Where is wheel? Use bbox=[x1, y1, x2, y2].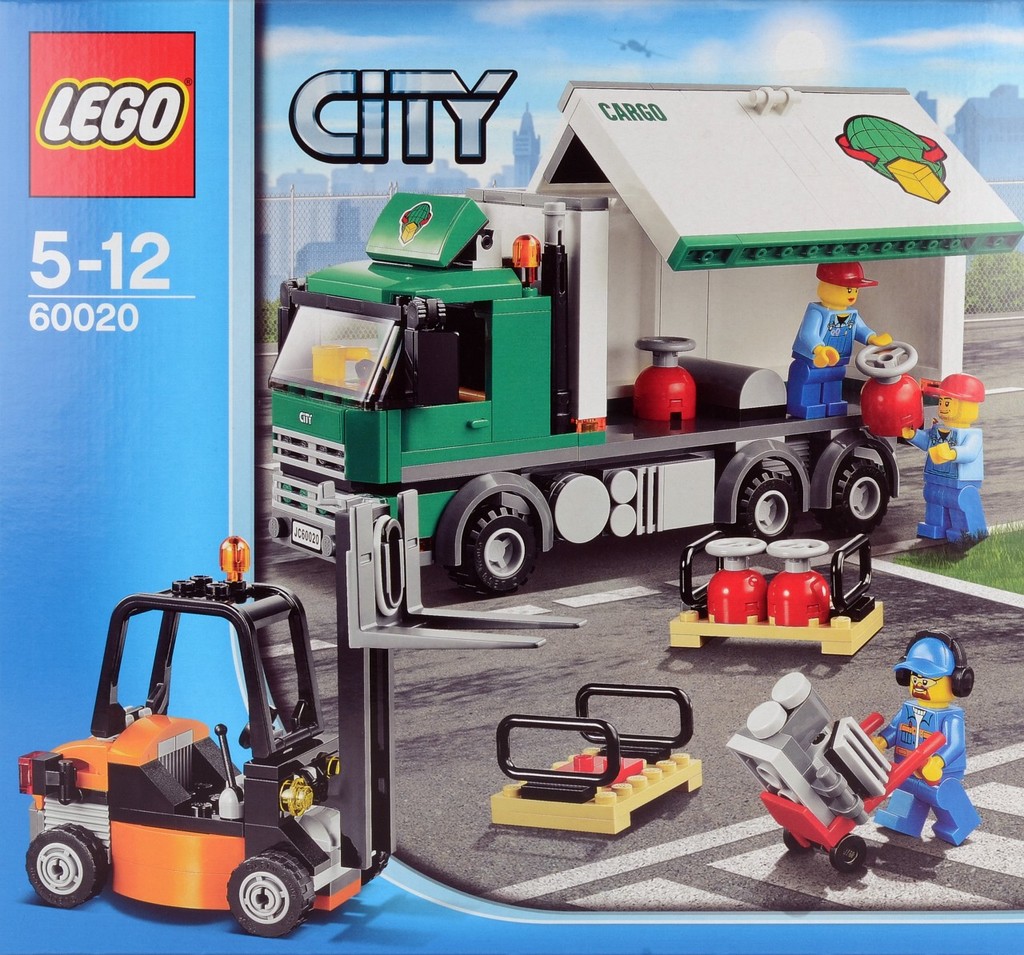
bbox=[837, 836, 868, 880].
